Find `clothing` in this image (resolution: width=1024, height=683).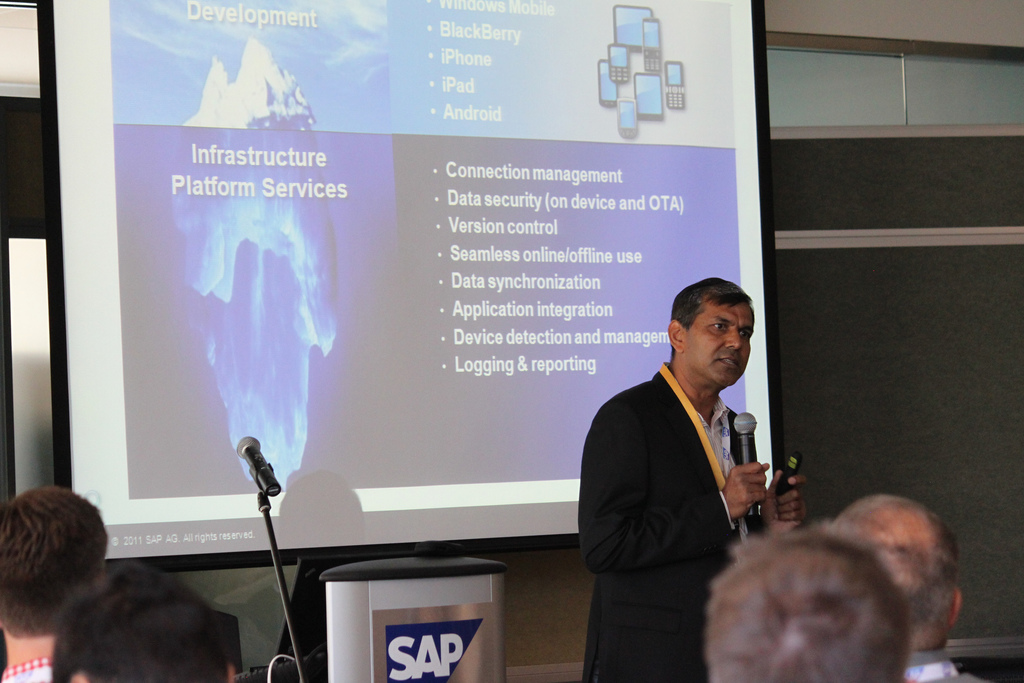
detection(900, 643, 988, 682).
